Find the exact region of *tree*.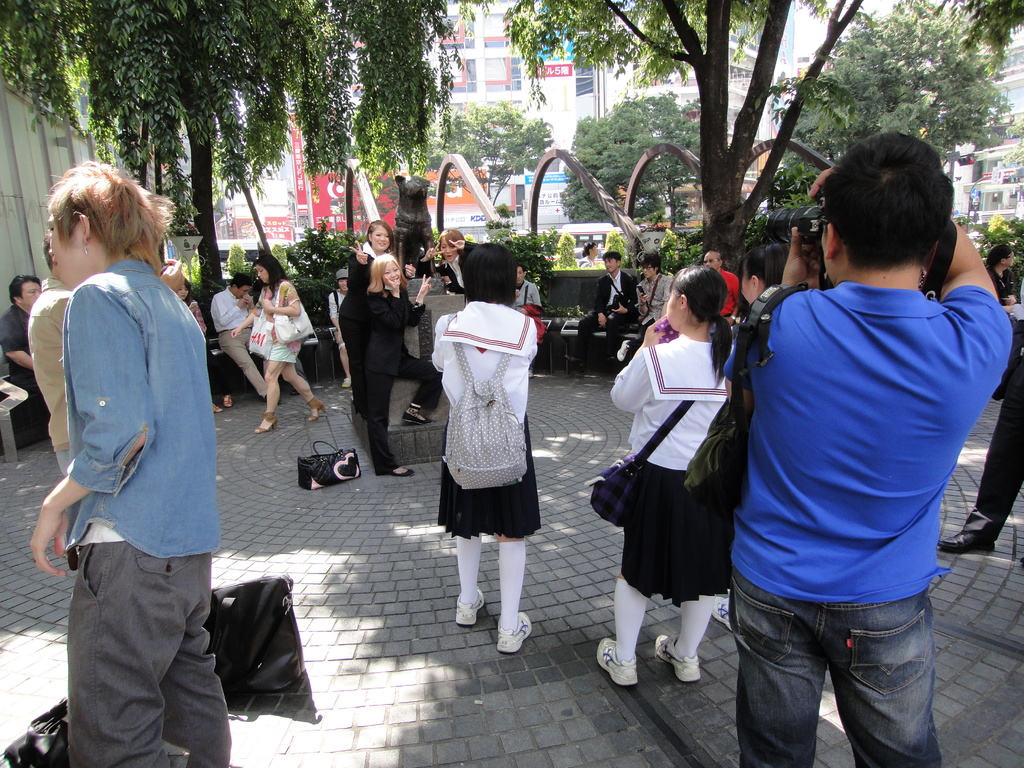
Exact region: x1=335 y1=98 x2=442 y2=195.
